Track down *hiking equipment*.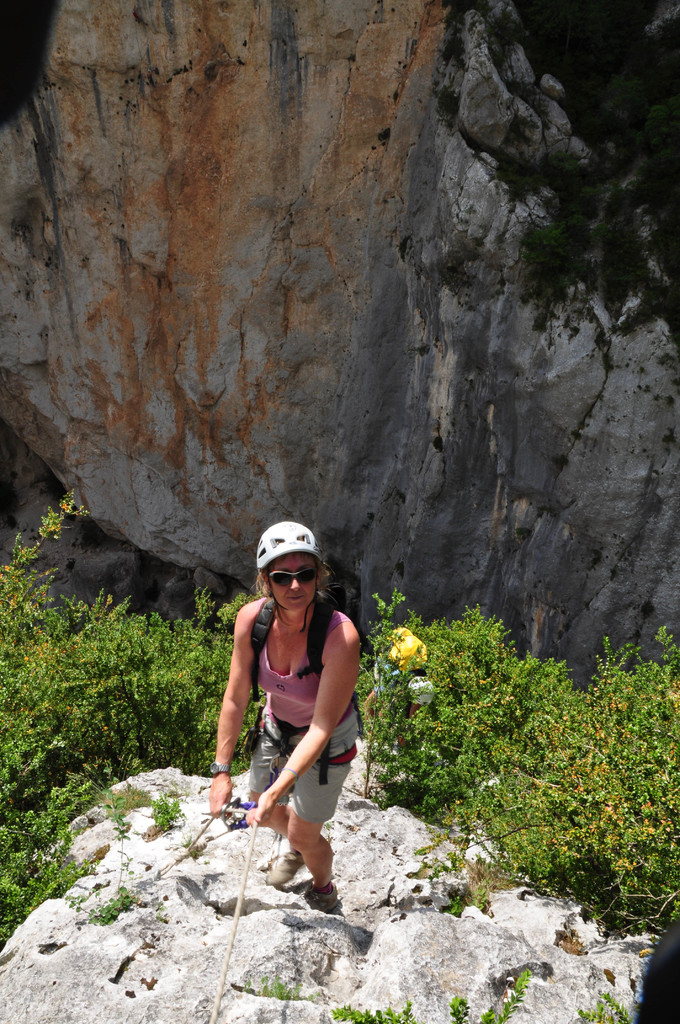
Tracked to region(404, 674, 442, 707).
